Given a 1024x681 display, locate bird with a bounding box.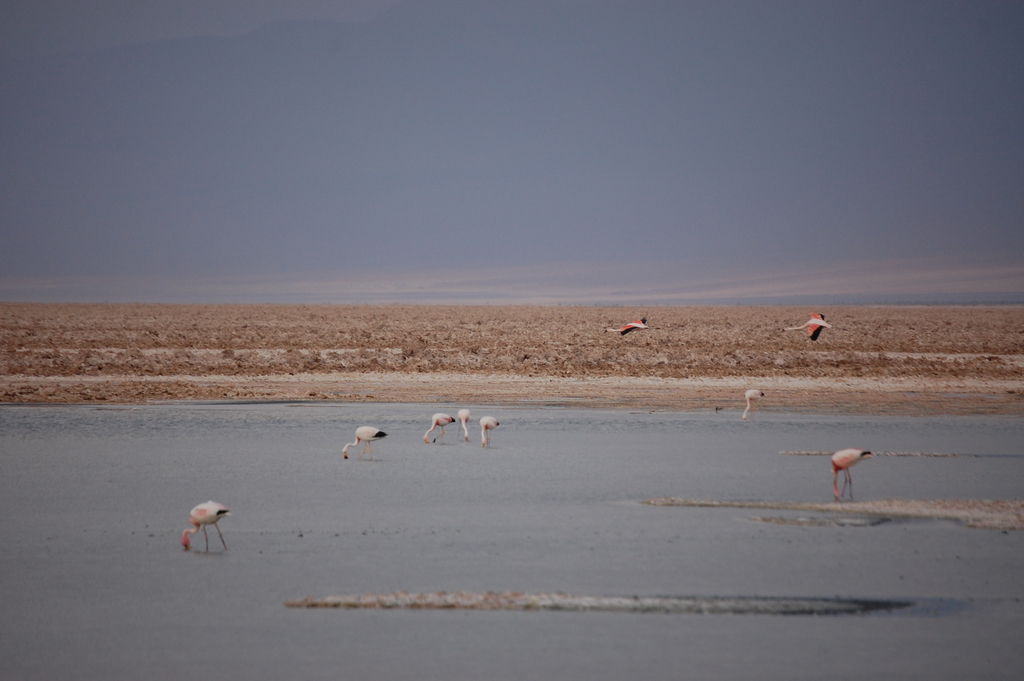
Located: (left=815, top=448, right=898, bottom=501).
